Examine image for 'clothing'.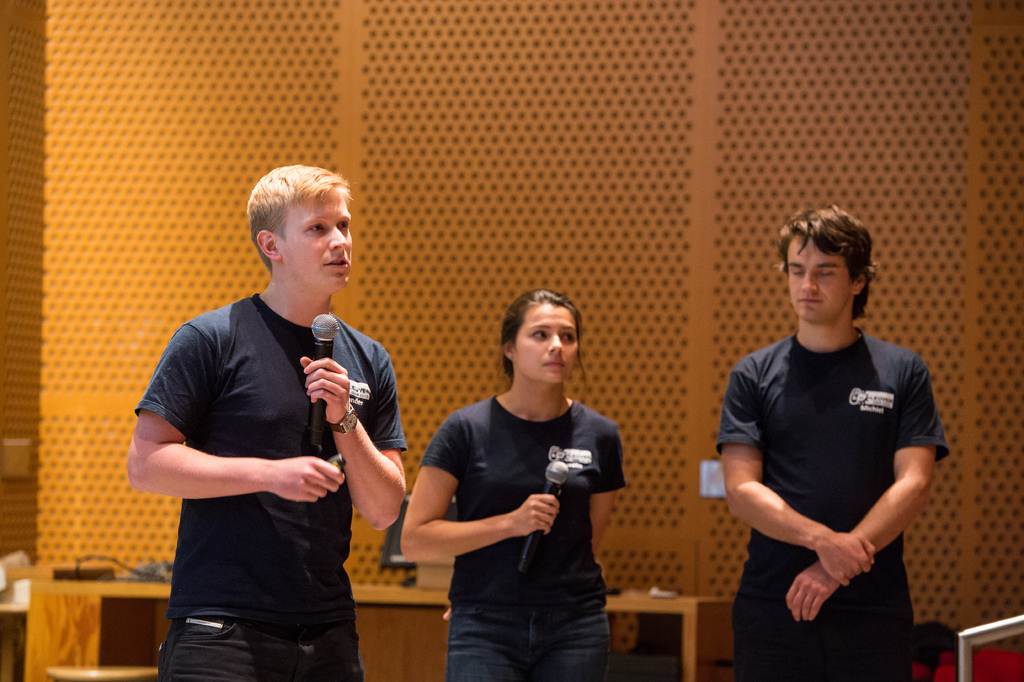
Examination result: (721, 272, 957, 657).
